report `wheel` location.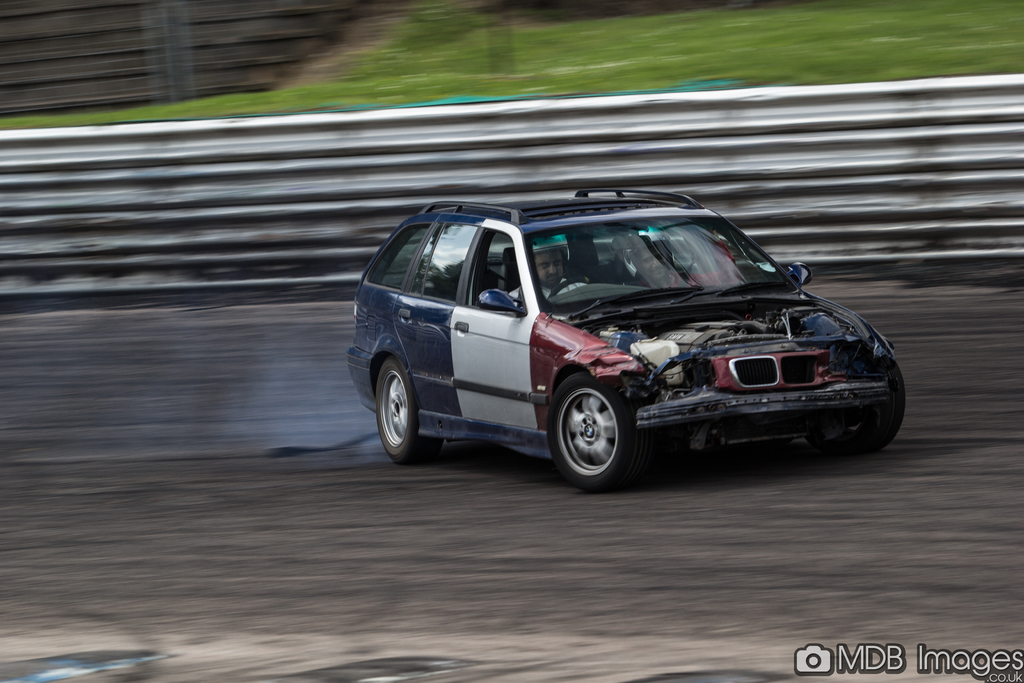
Report: locate(804, 361, 902, 454).
